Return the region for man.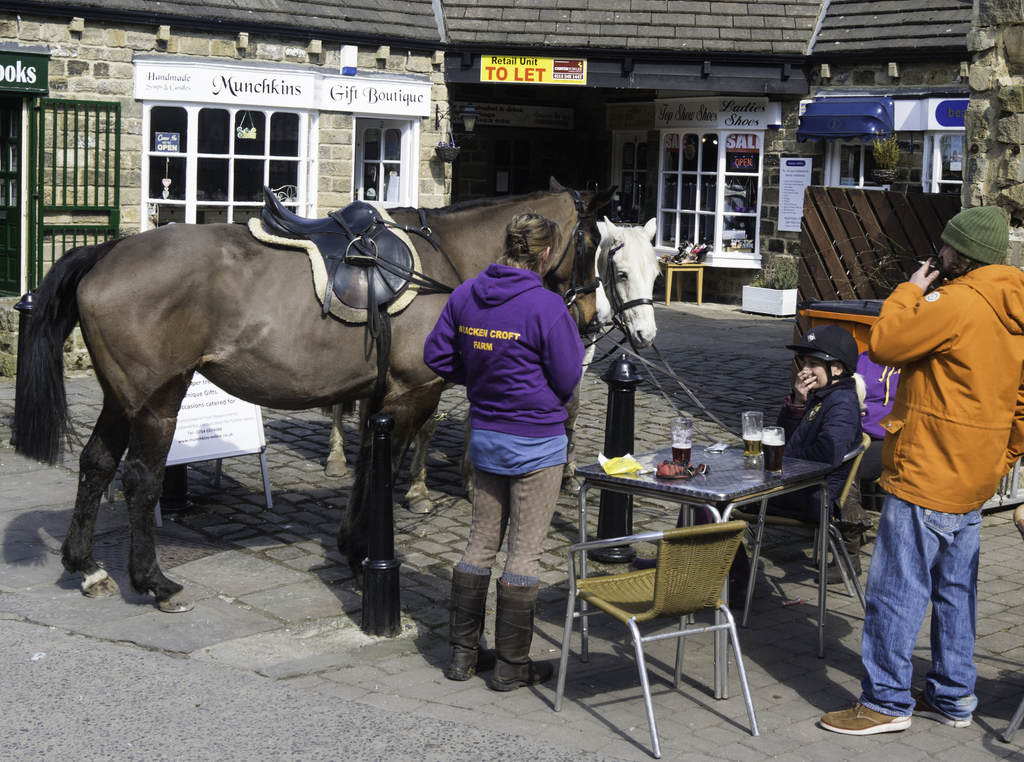
(817, 200, 1023, 741).
